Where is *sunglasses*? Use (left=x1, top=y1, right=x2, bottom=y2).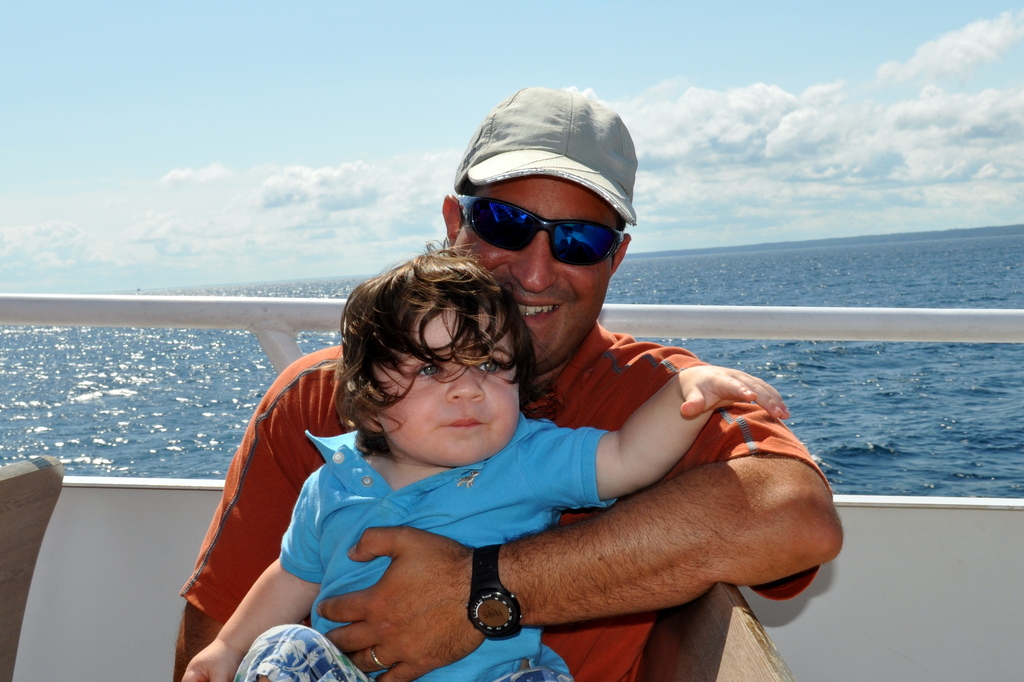
(left=455, top=194, right=624, bottom=267).
